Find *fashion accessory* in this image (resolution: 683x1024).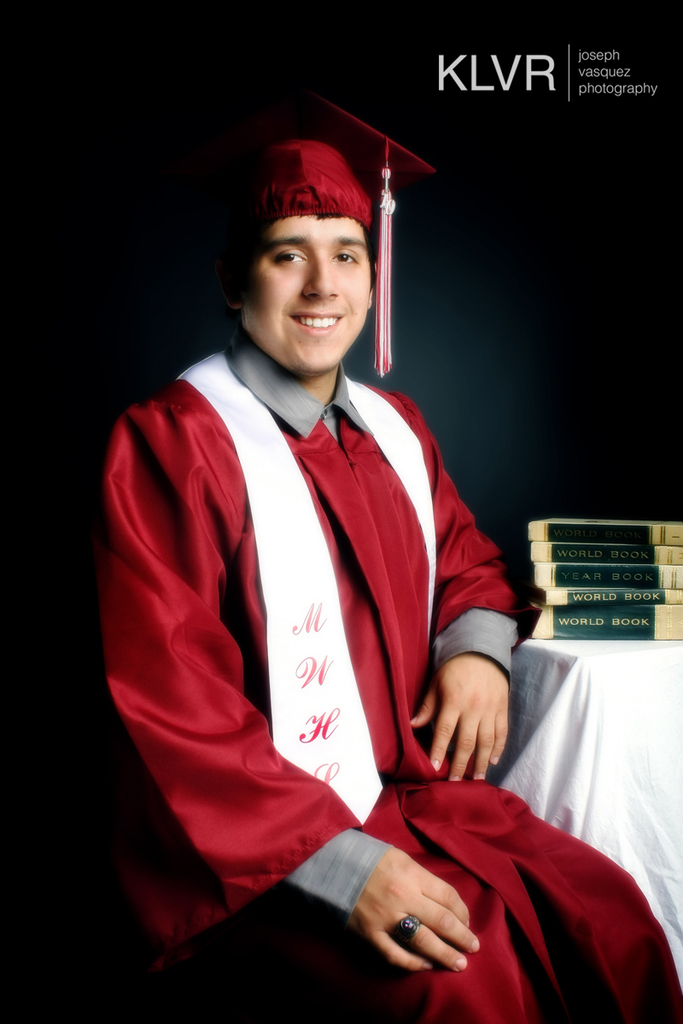
389,912,423,942.
